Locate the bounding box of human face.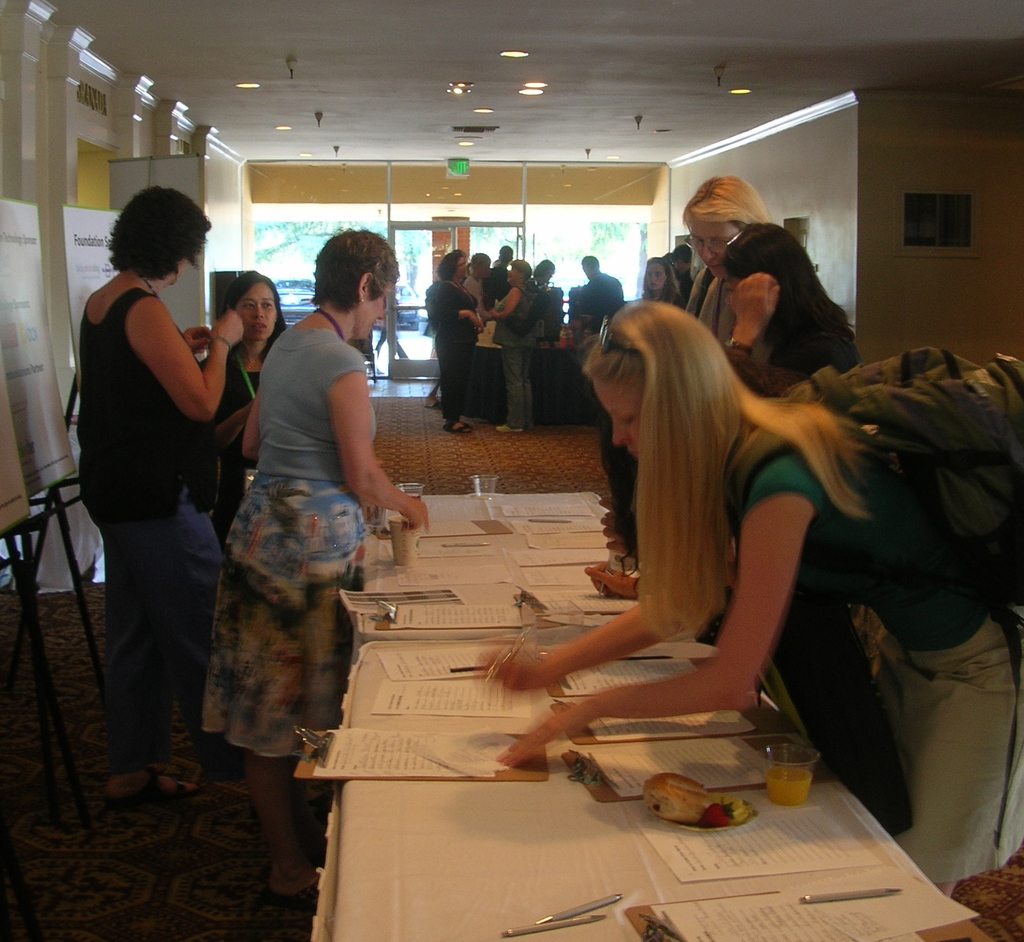
Bounding box: x1=647 y1=259 x2=666 y2=291.
